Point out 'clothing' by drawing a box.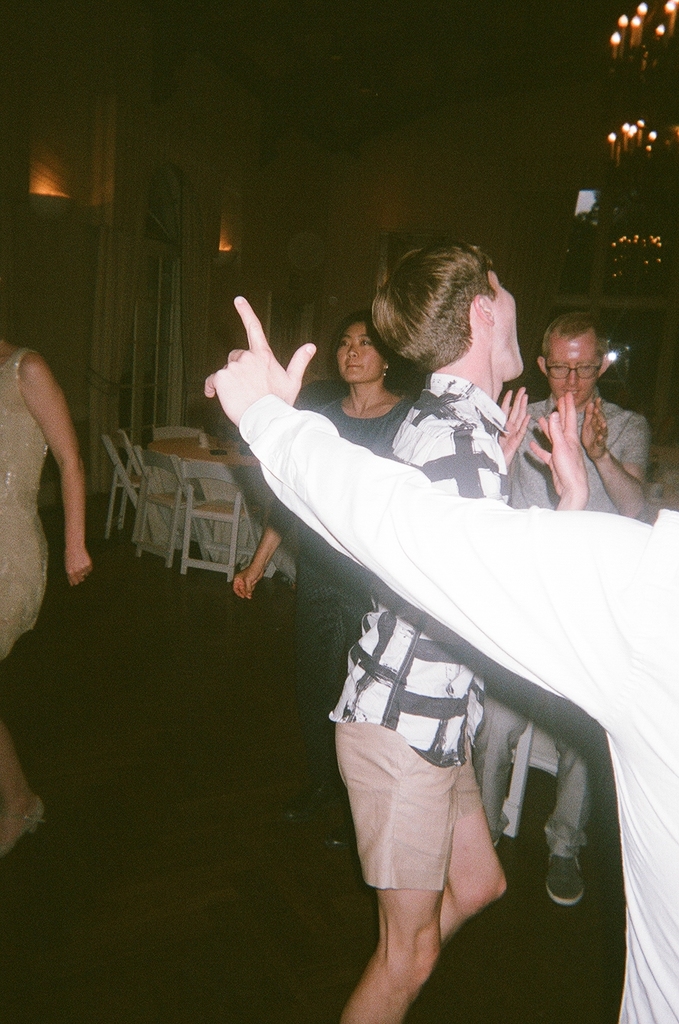
pyautogui.locateOnScreen(292, 389, 414, 791).
